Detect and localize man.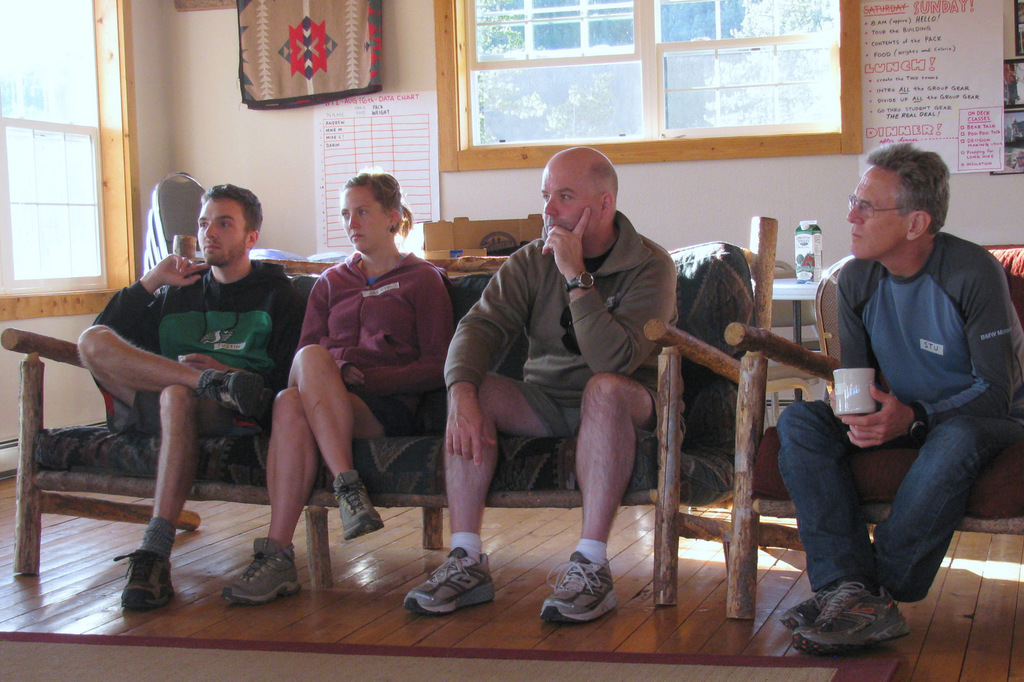
Localized at Rect(785, 139, 1021, 646).
